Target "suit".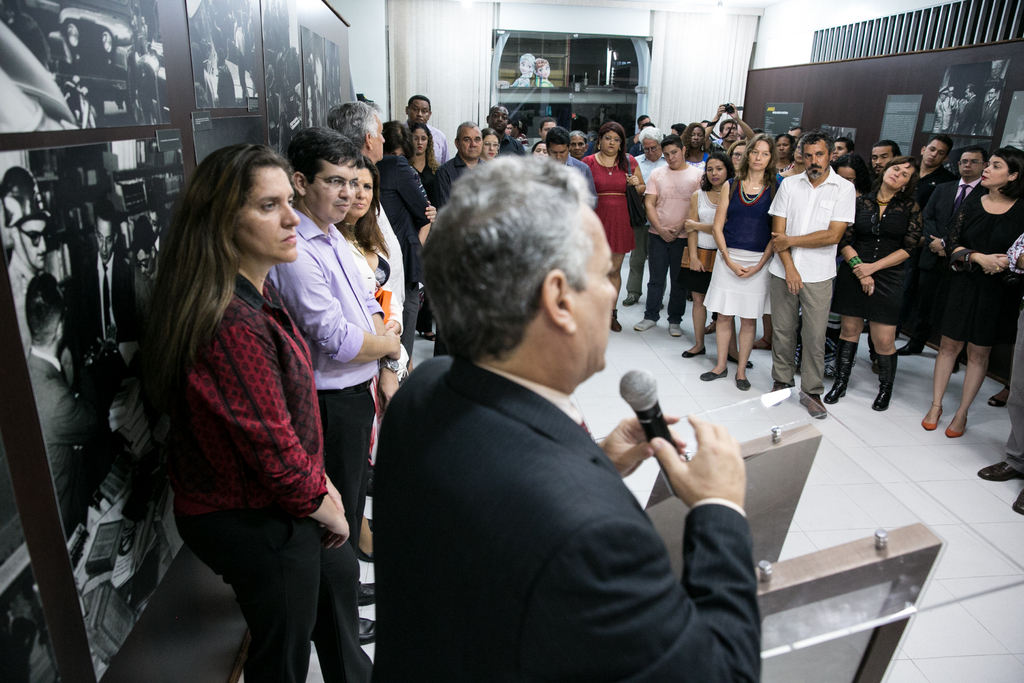
Target region: pyautogui.locateOnScreen(915, 176, 986, 345).
